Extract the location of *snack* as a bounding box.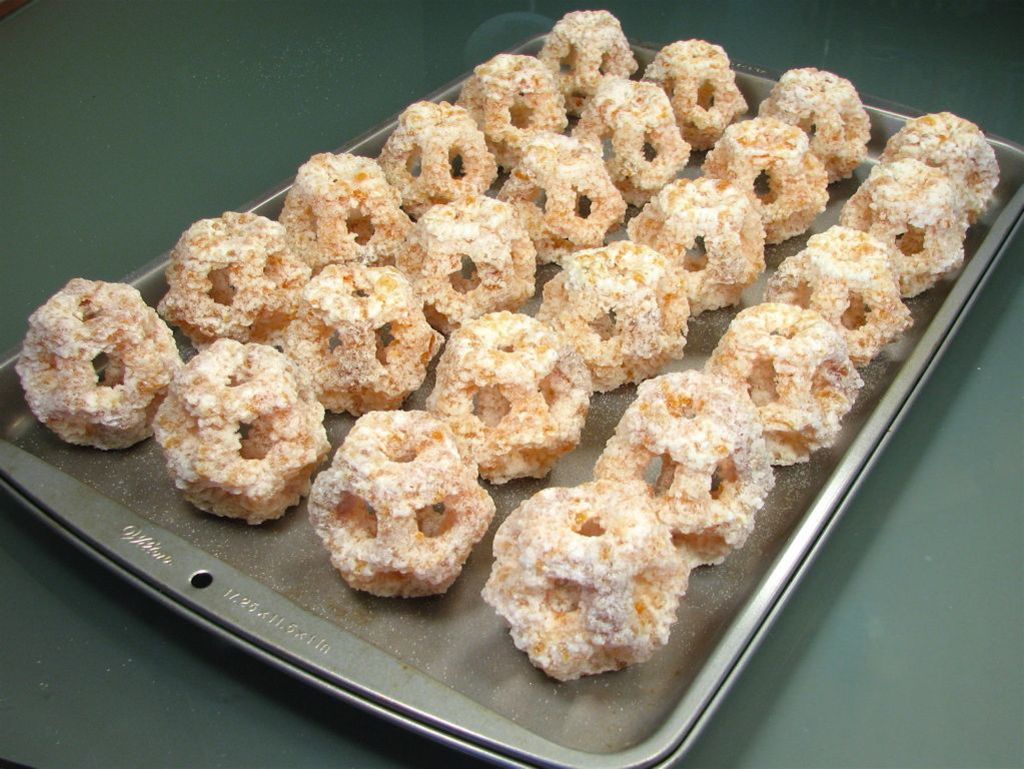
l=305, t=264, r=415, b=412.
